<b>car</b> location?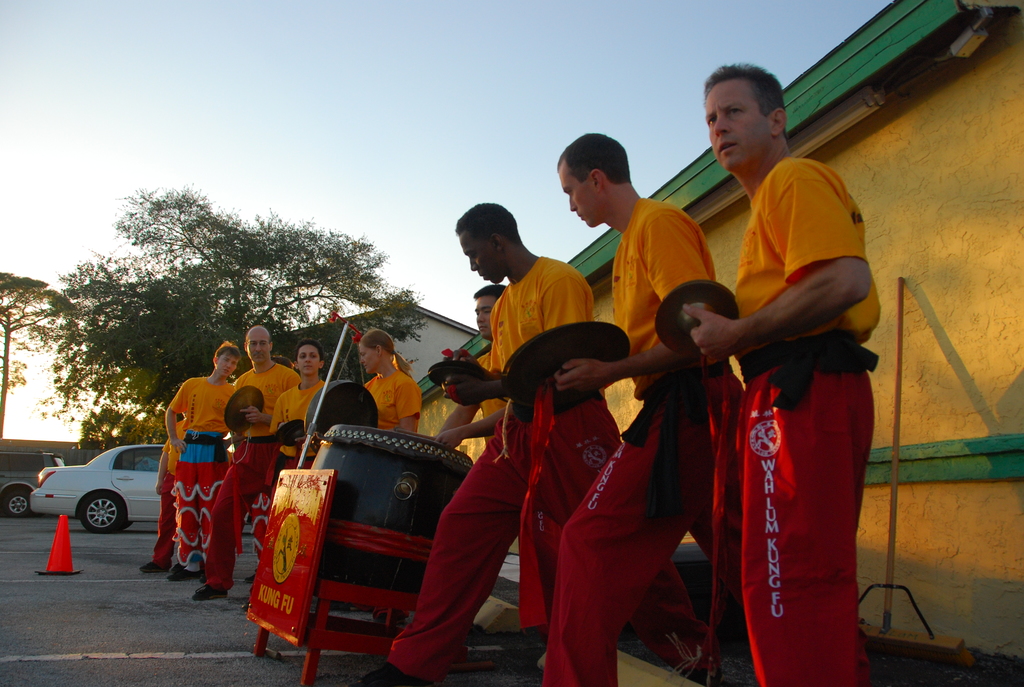
<region>0, 448, 67, 519</region>
